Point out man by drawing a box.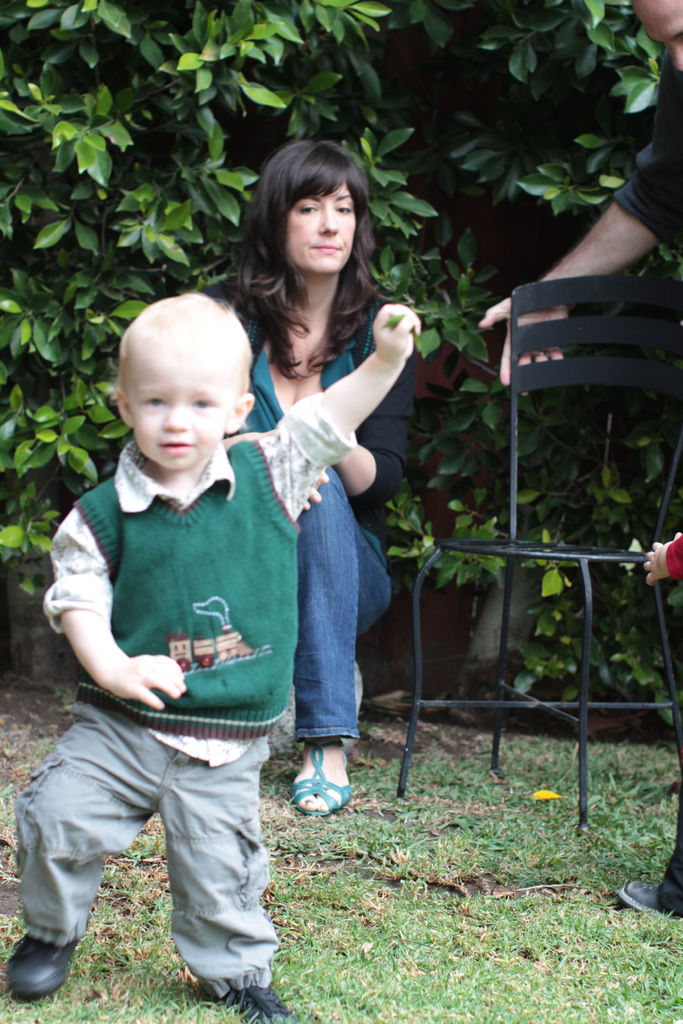
<region>477, 0, 682, 397</region>.
